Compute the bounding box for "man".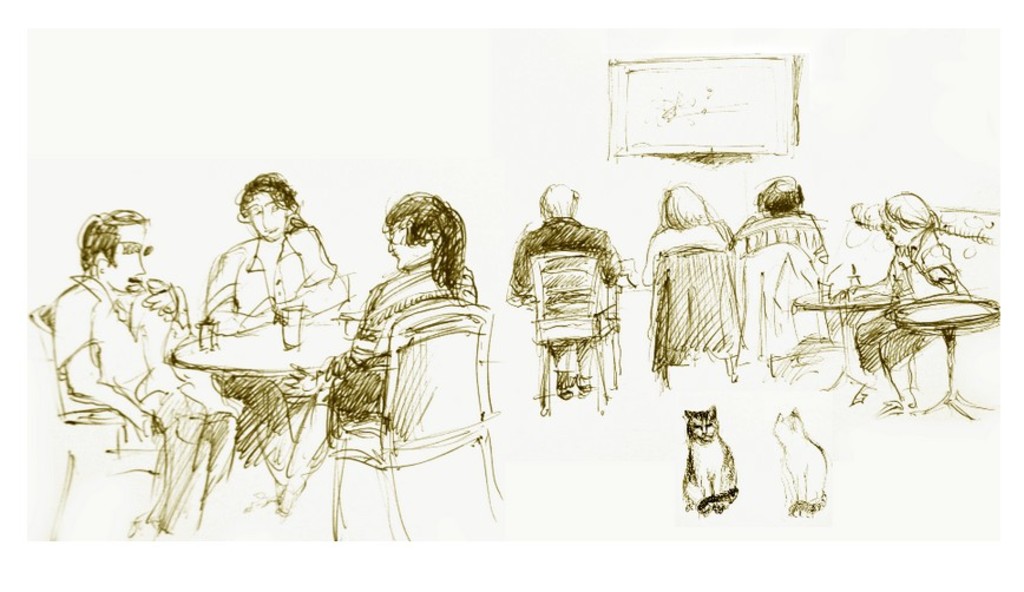
Rect(508, 180, 618, 399).
